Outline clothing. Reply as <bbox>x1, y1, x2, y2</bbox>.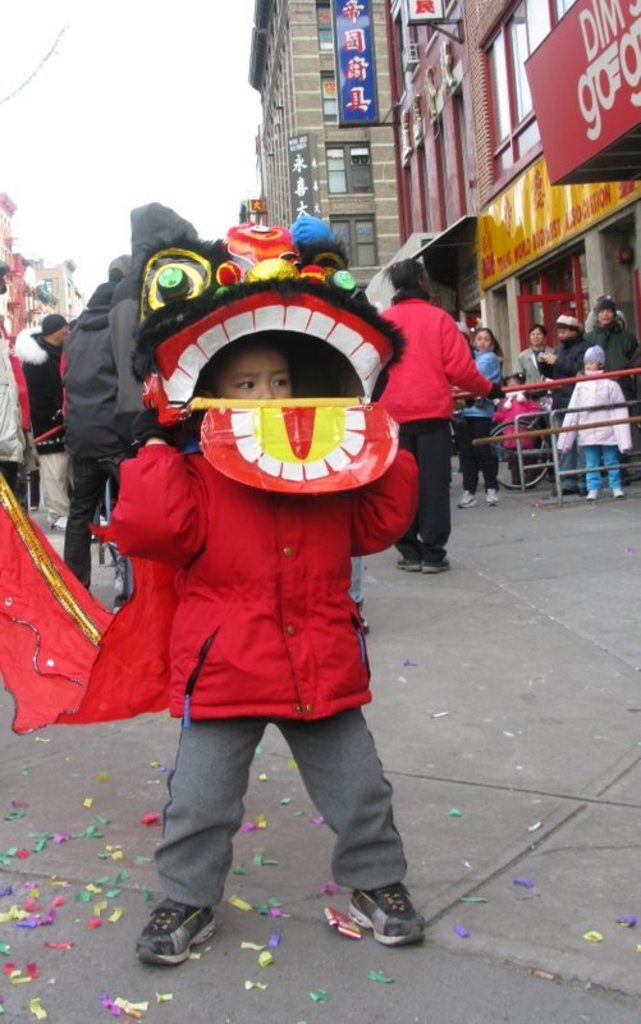
<bbox>454, 357, 503, 494</bbox>.
